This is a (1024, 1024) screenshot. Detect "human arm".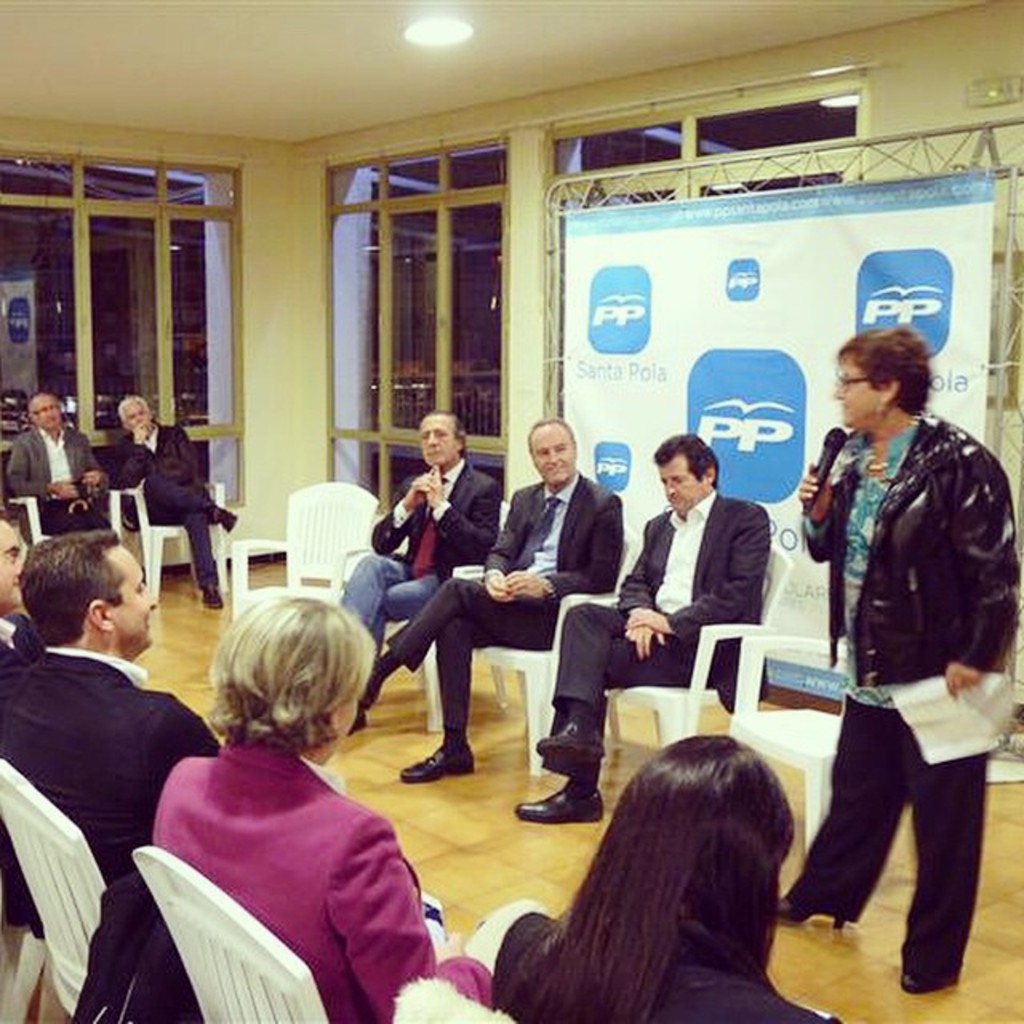
locate(498, 493, 627, 603).
